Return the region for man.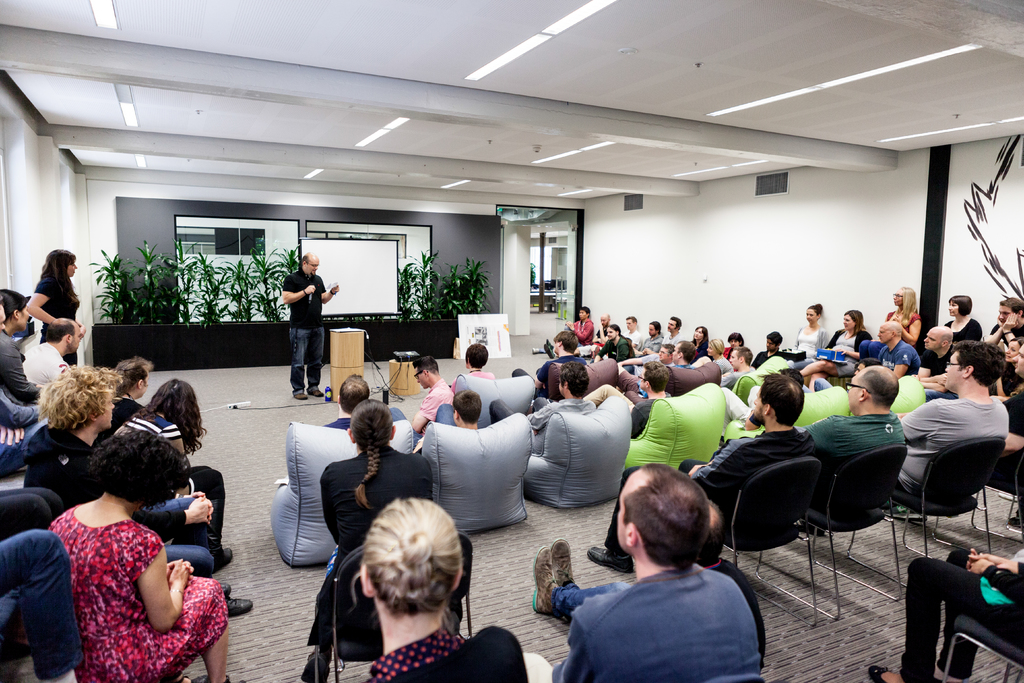
locate(281, 254, 342, 400).
